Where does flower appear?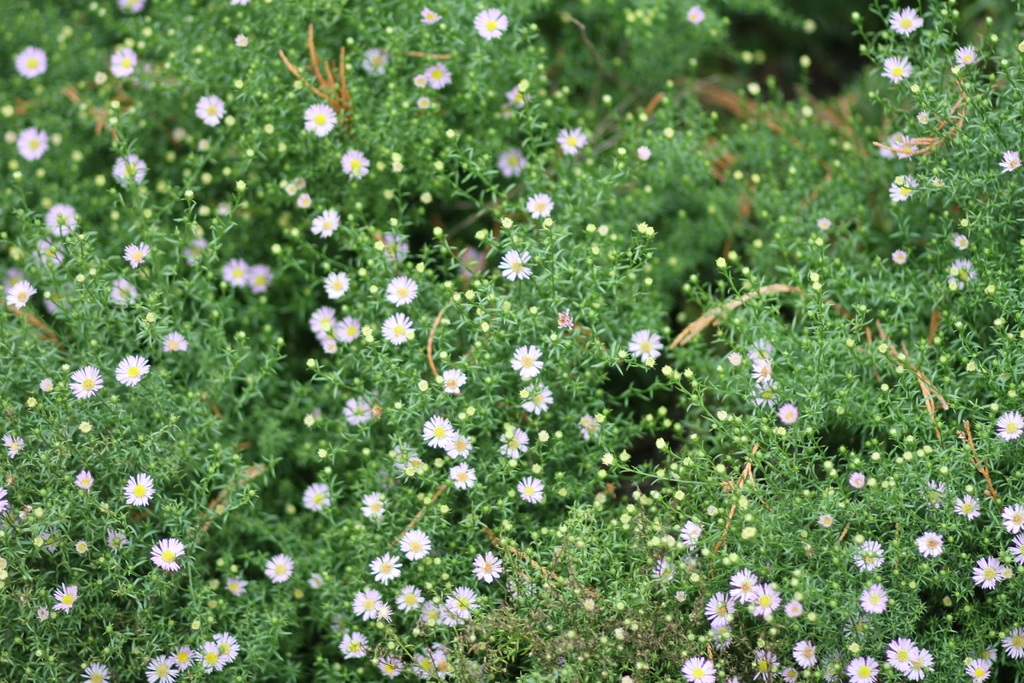
Appears at 998:504:1023:532.
